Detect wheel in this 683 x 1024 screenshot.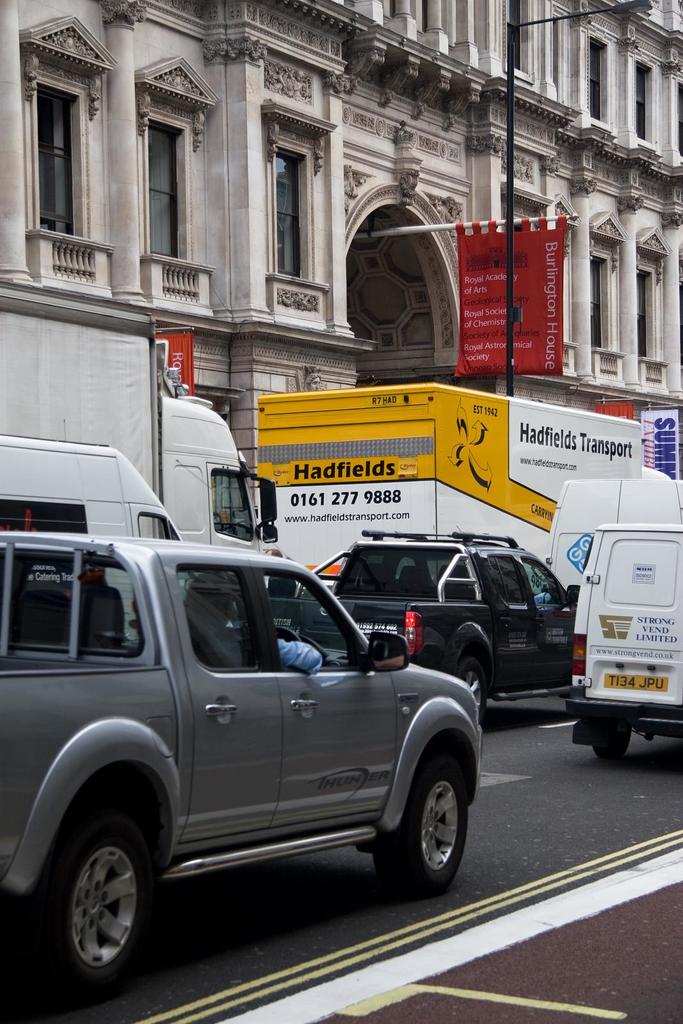
Detection: region(22, 785, 181, 1009).
